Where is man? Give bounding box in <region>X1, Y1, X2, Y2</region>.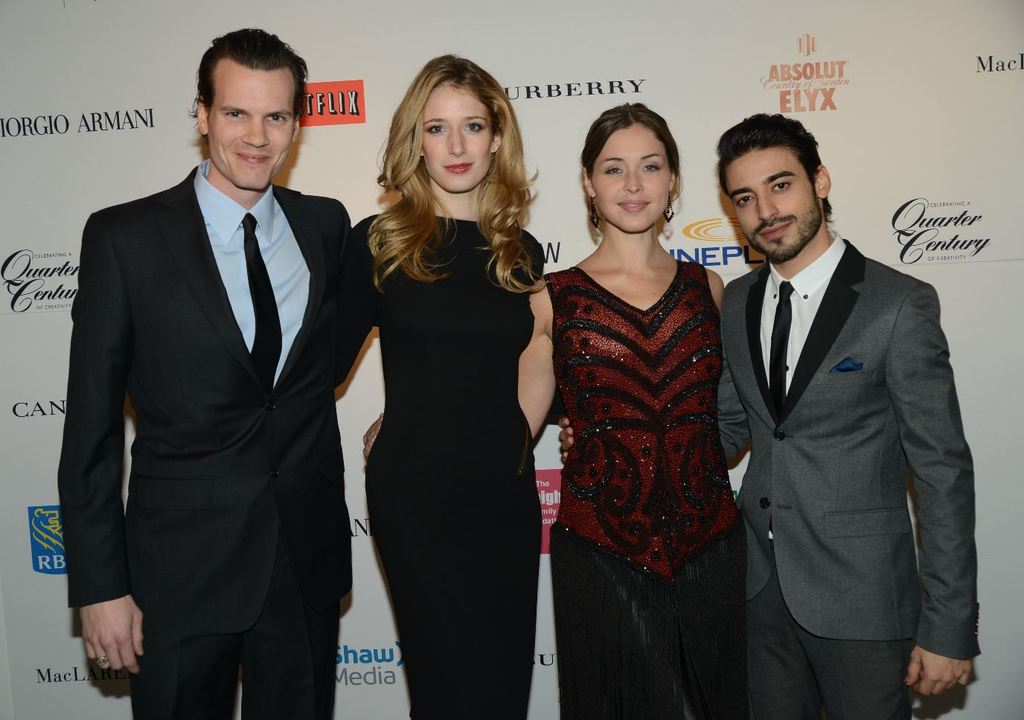
<region>59, 19, 374, 713</region>.
